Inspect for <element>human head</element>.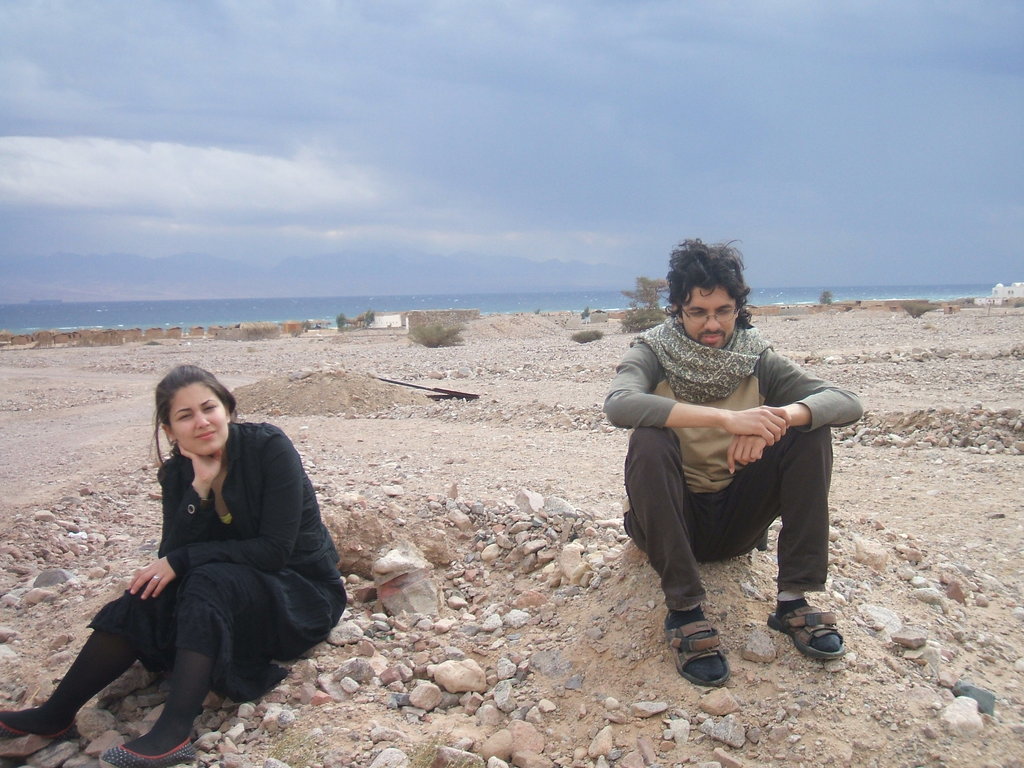
Inspection: select_region(150, 363, 238, 457).
